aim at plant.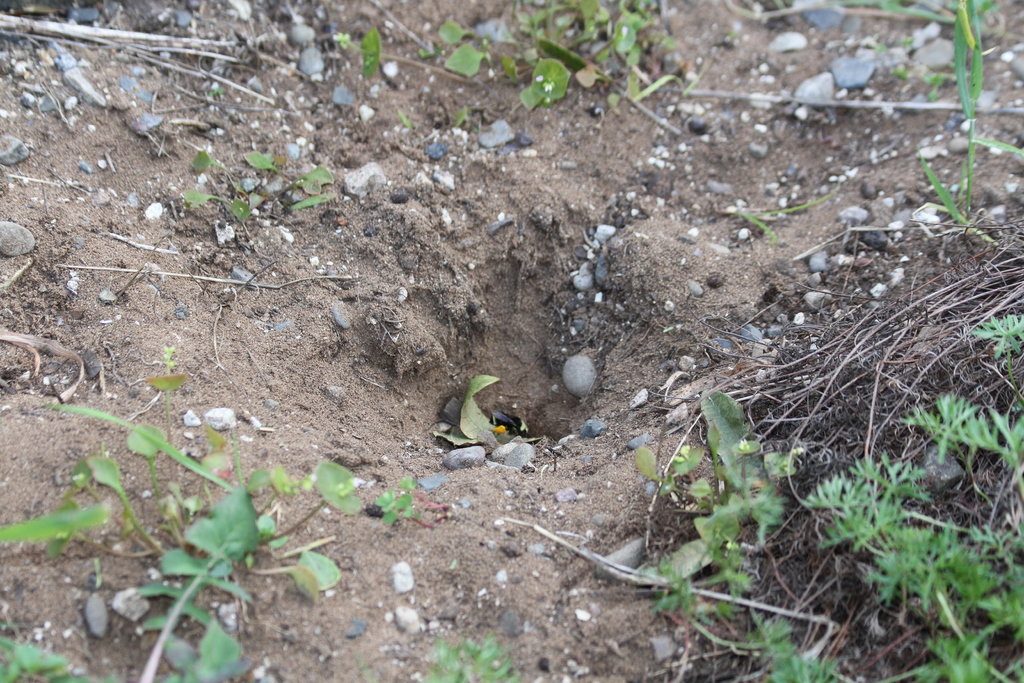
Aimed at rect(414, 625, 518, 682).
